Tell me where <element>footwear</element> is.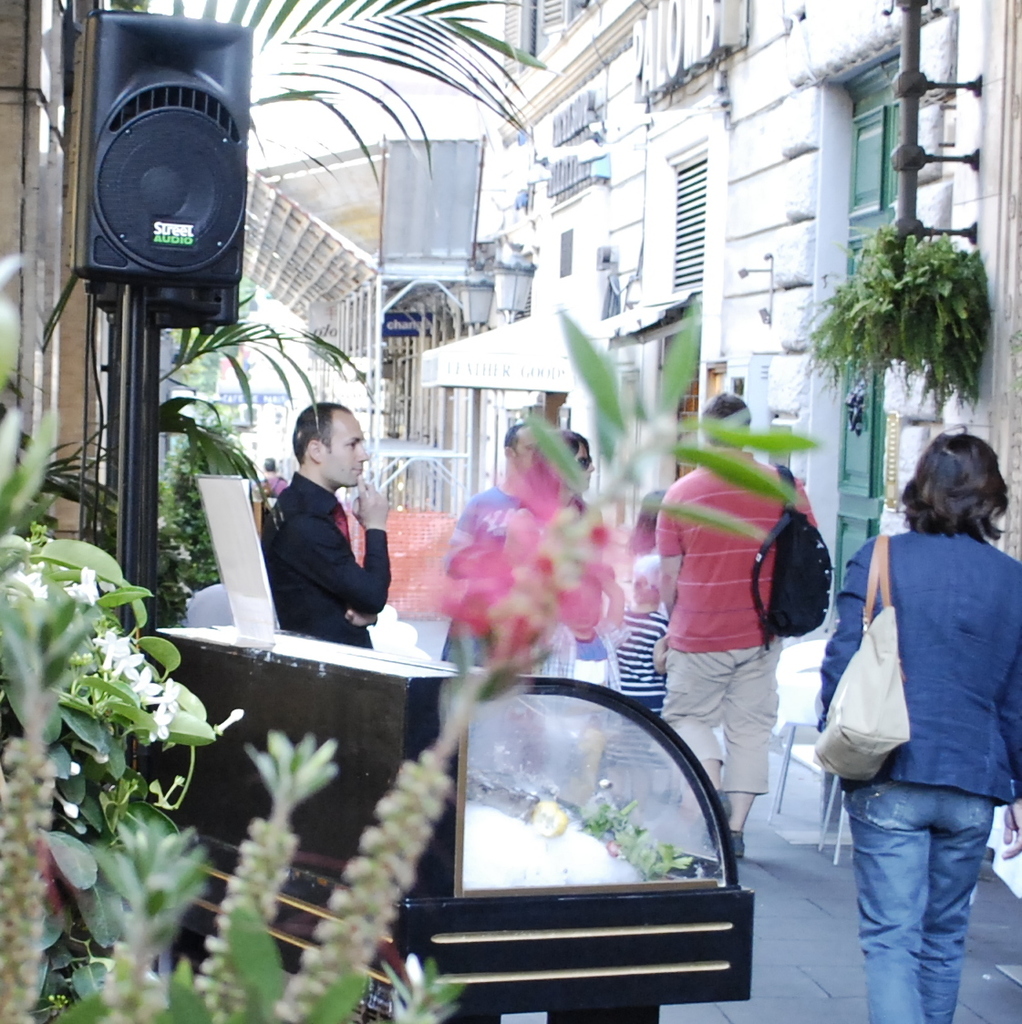
<element>footwear</element> is at left=728, top=824, right=746, bottom=860.
